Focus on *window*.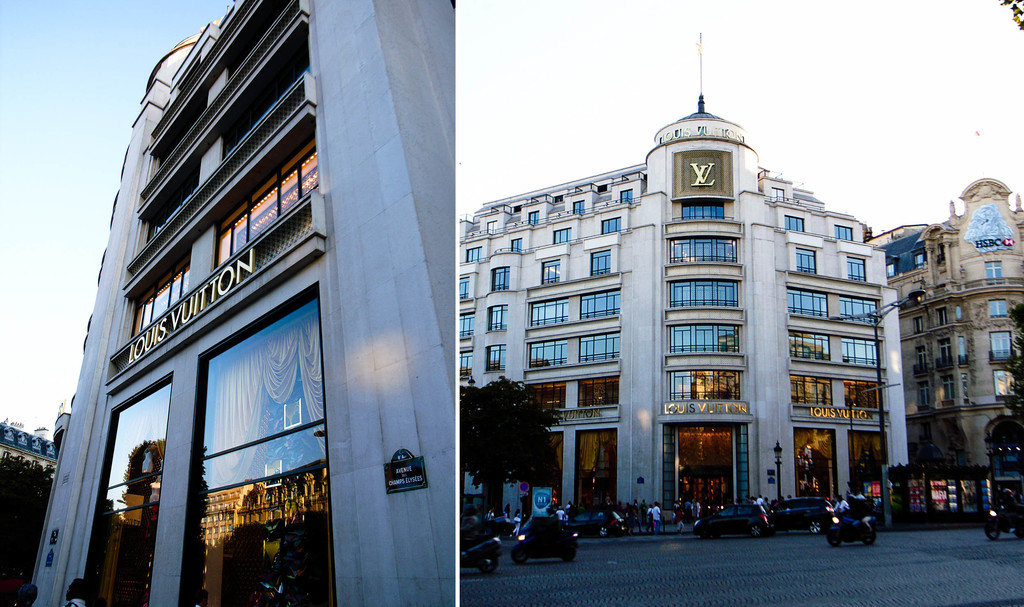
Focused at rect(573, 201, 585, 216).
